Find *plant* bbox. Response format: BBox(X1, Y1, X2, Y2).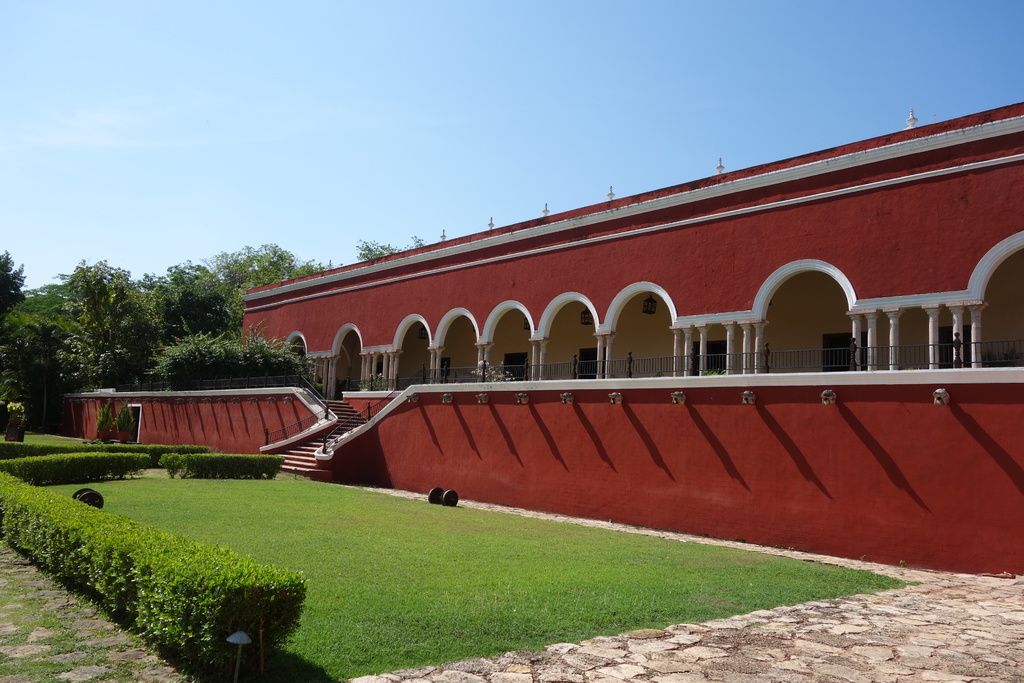
BBox(95, 397, 117, 441).
